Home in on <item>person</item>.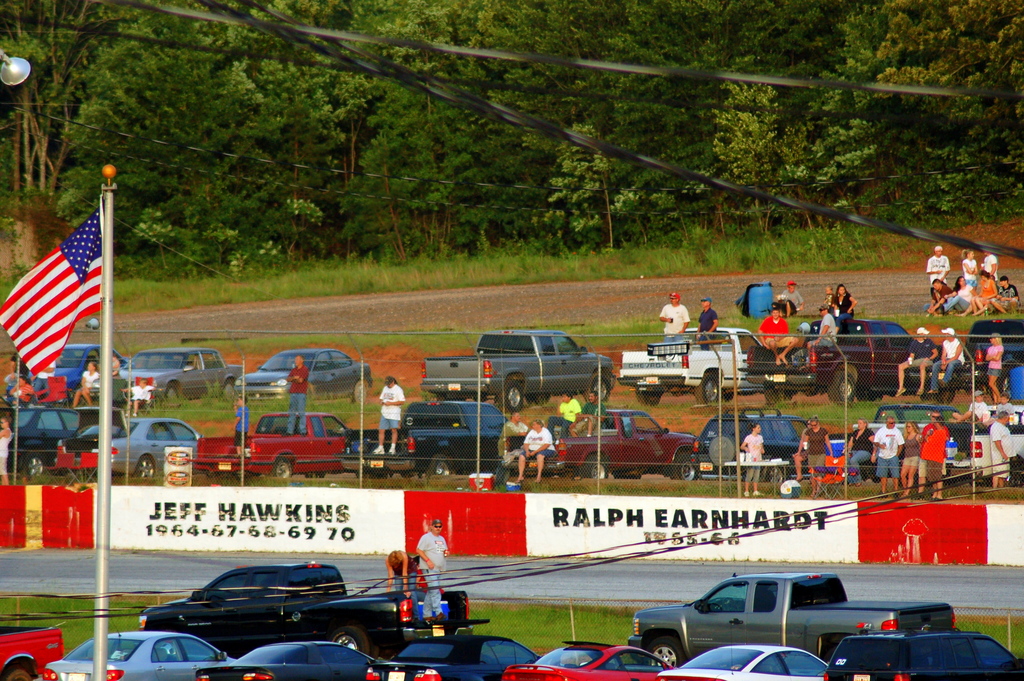
Homed in at box(699, 299, 721, 349).
